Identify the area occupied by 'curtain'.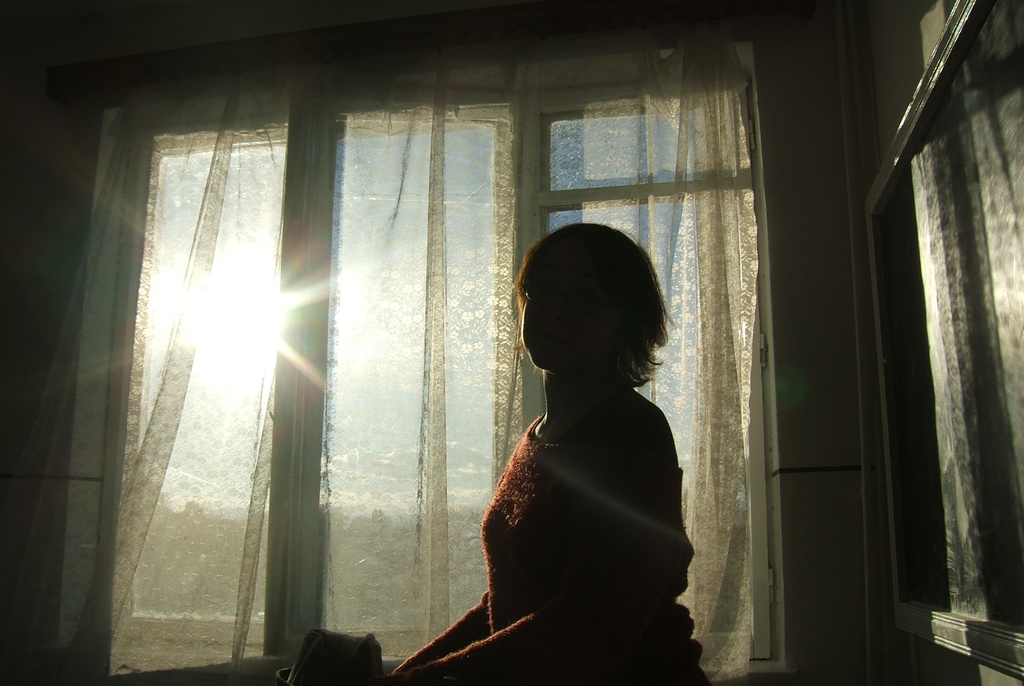
Area: crop(910, 0, 1023, 630).
